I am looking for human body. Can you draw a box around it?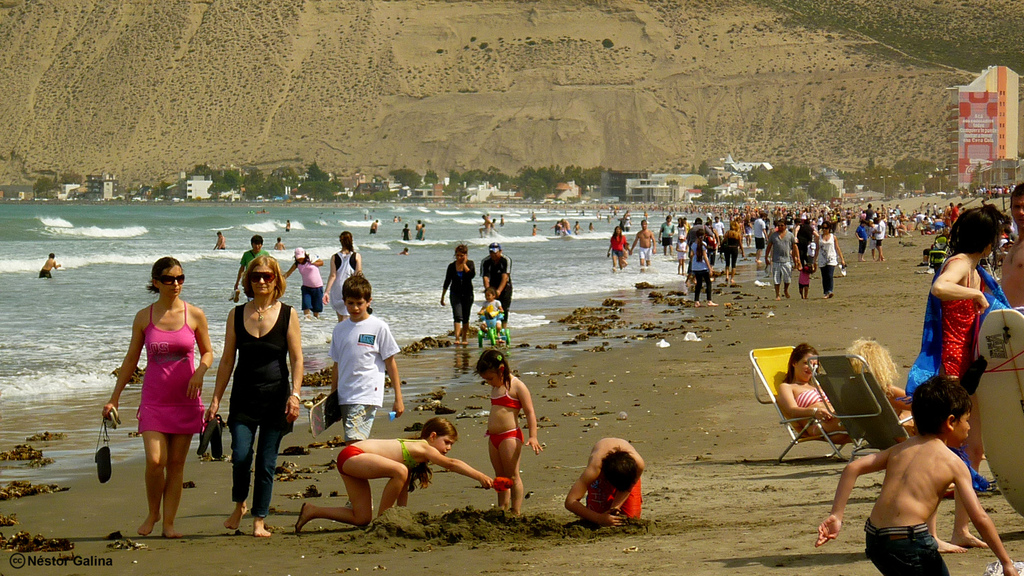
Sure, the bounding box is bbox(950, 201, 958, 228).
